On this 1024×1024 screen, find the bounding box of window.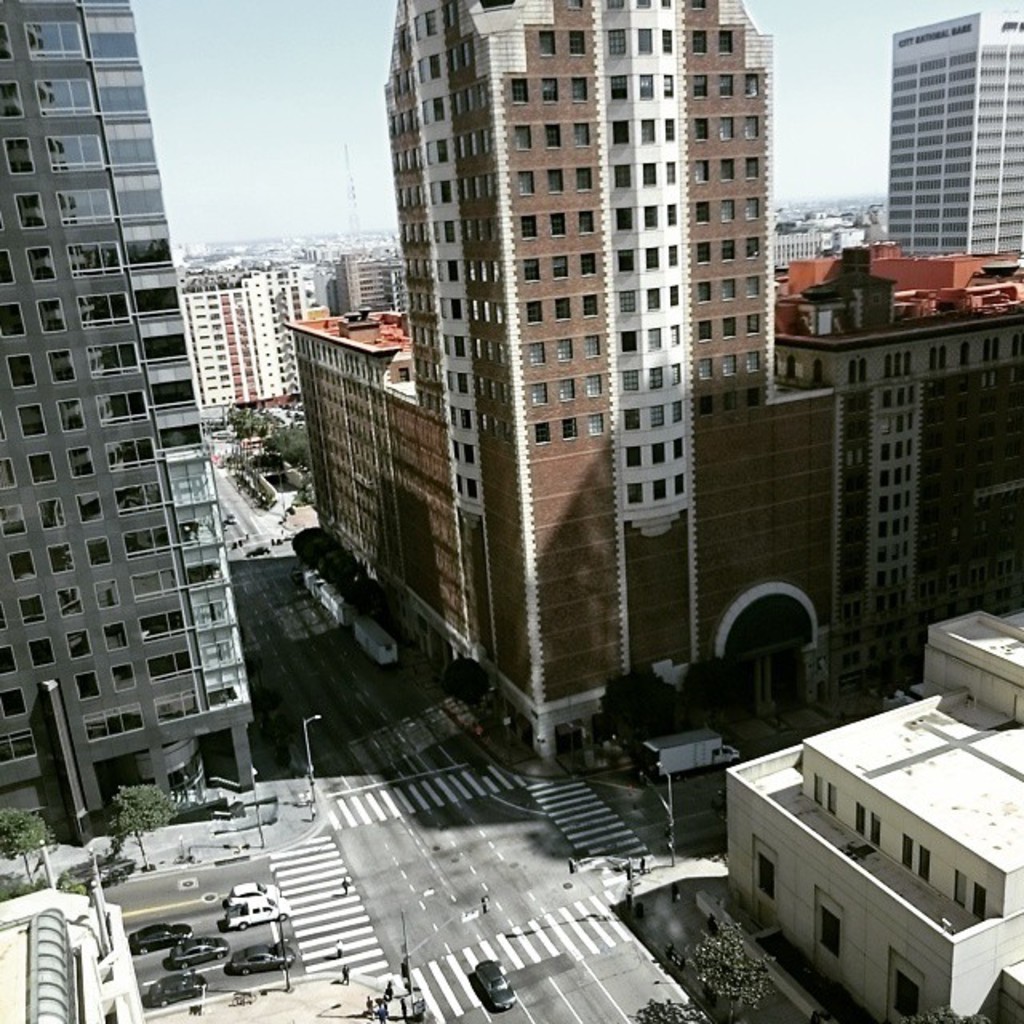
Bounding box: pyautogui.locateOnScreen(648, 326, 661, 349).
